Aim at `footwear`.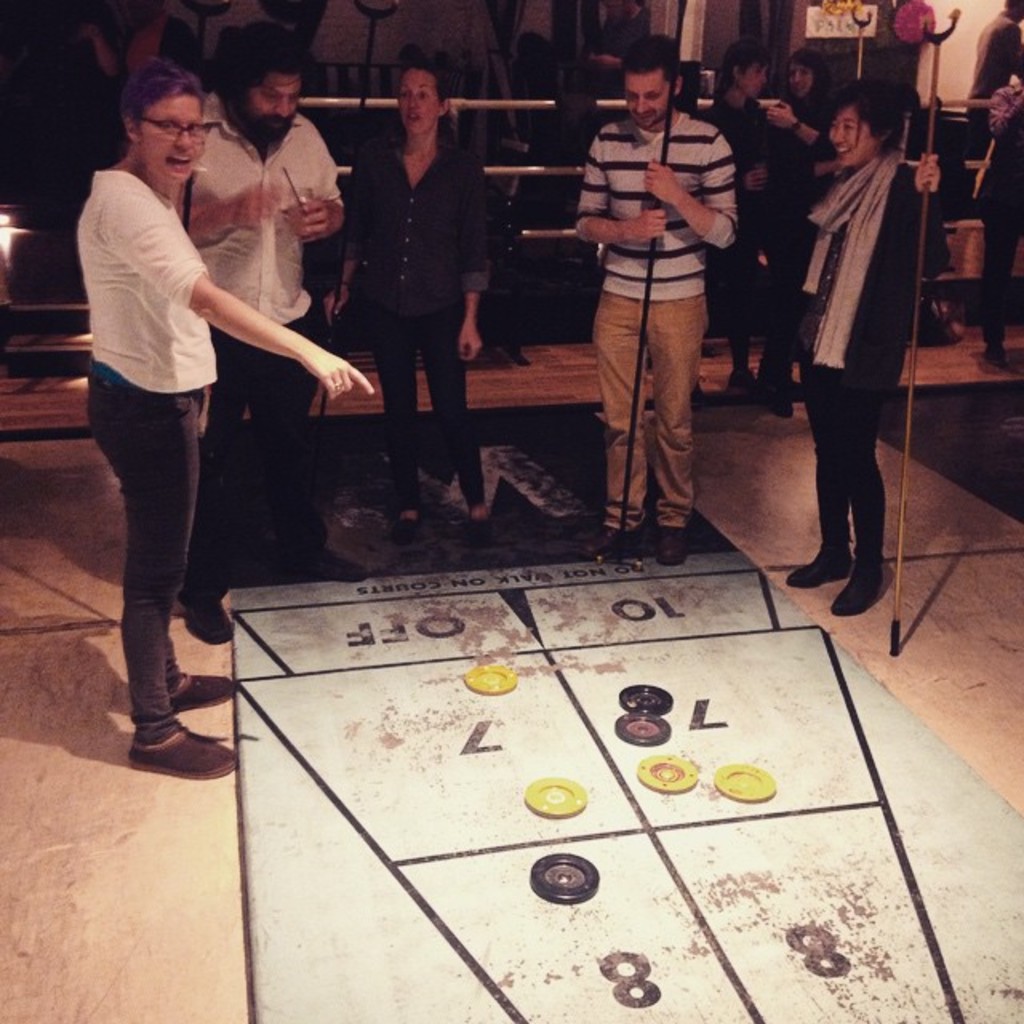
Aimed at region(467, 510, 498, 539).
